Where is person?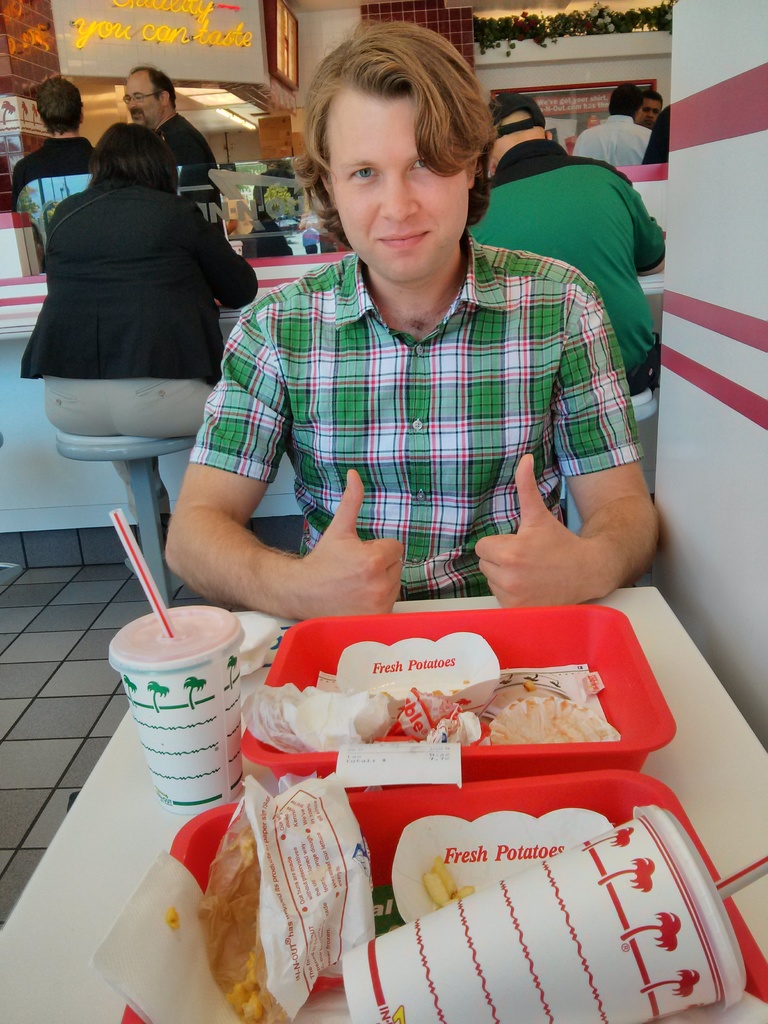
region(648, 106, 668, 162).
